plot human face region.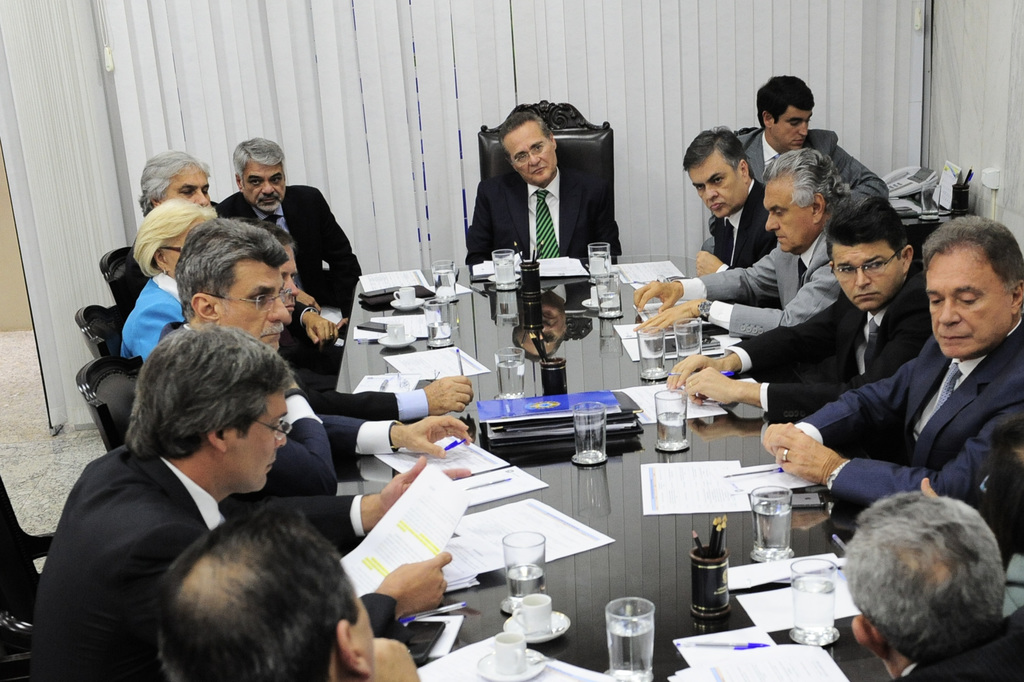
Plotted at [228, 390, 290, 491].
